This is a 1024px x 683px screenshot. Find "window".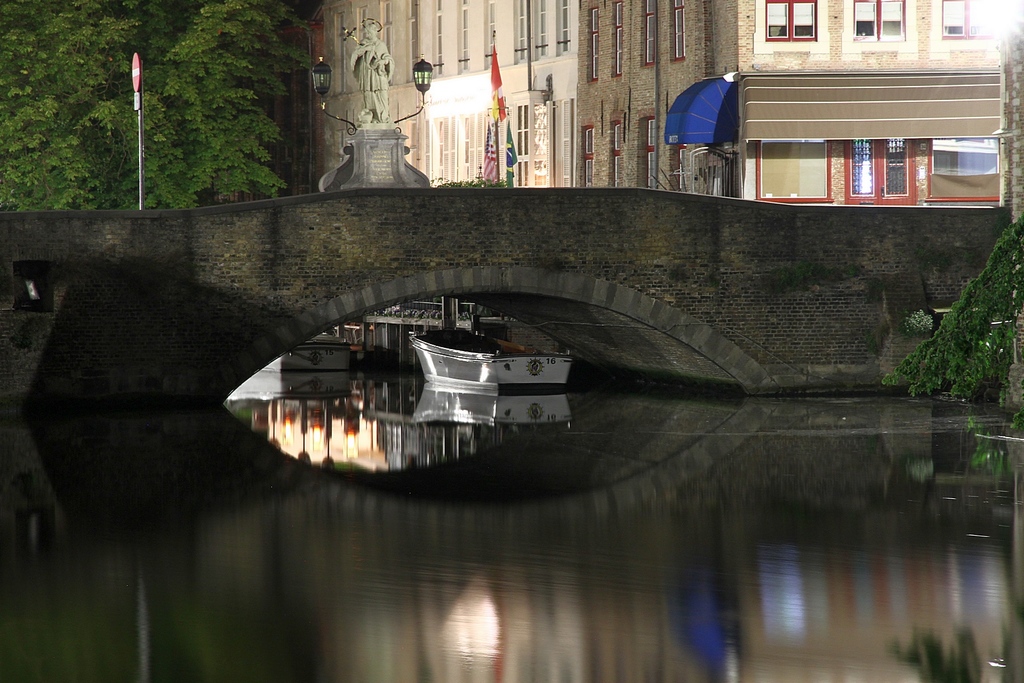
Bounding box: locate(936, 0, 1009, 37).
